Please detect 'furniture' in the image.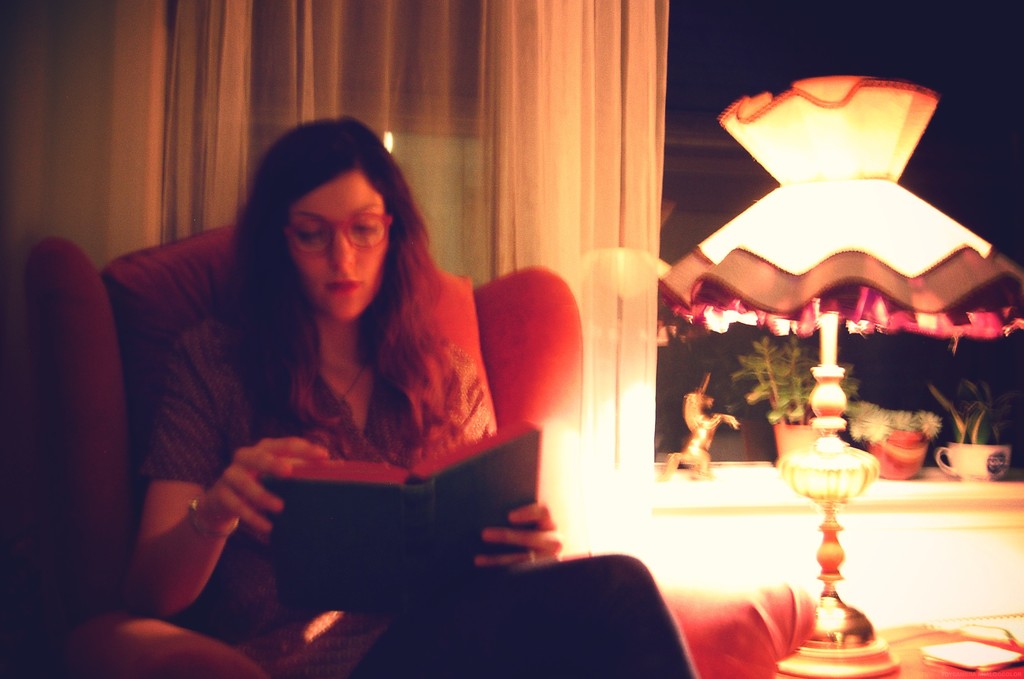
bbox(24, 233, 816, 678).
